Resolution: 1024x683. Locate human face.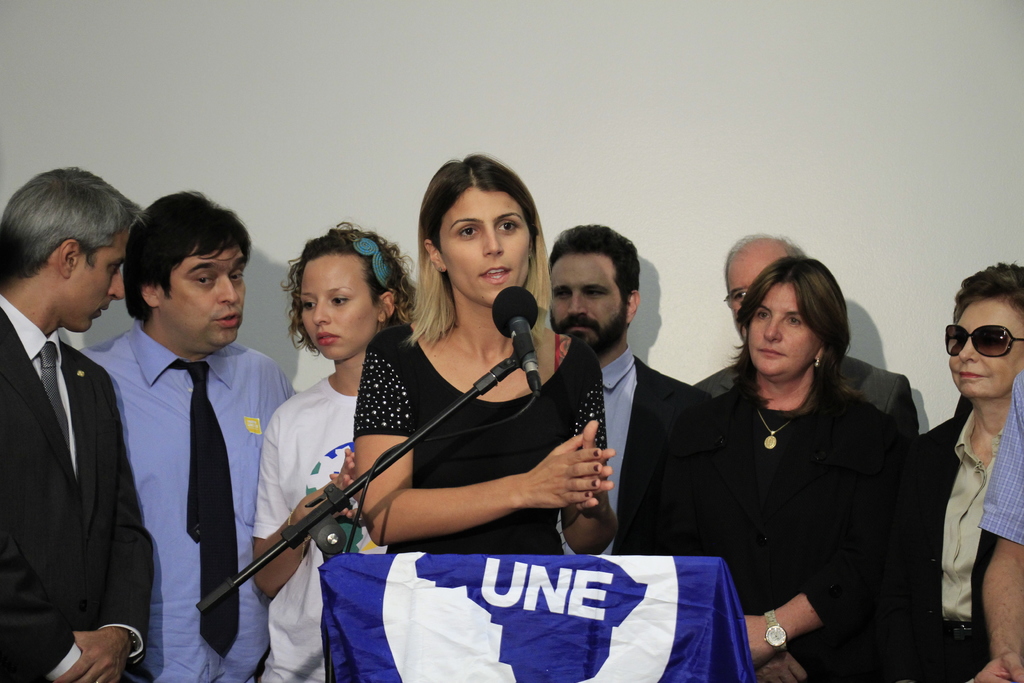
bbox(750, 283, 824, 381).
